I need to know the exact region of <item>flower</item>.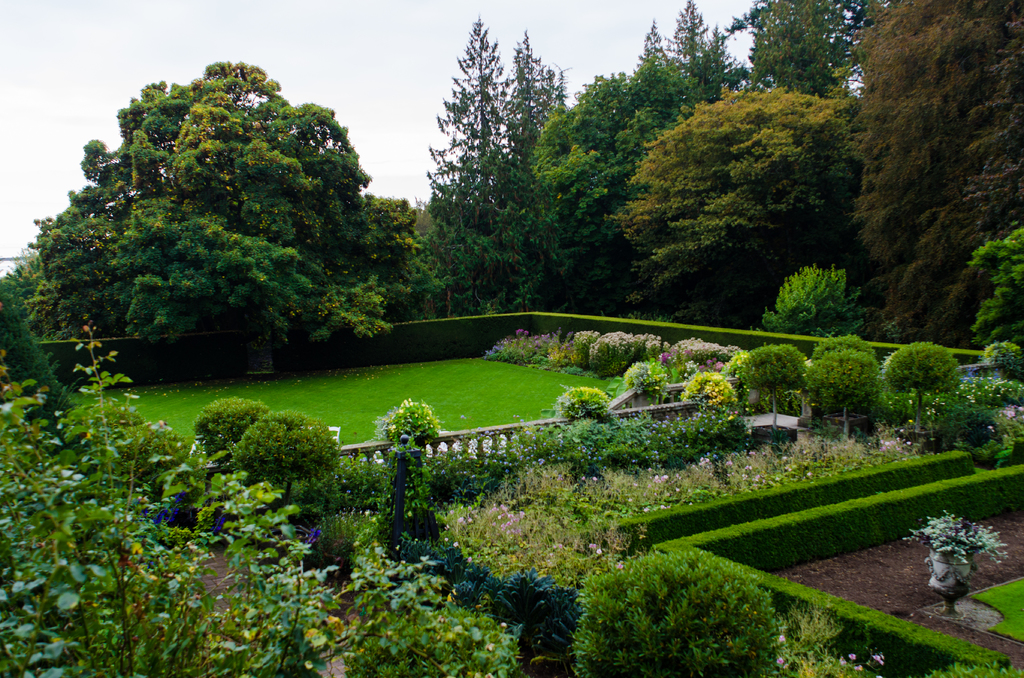
Region: <region>742, 462, 752, 471</region>.
